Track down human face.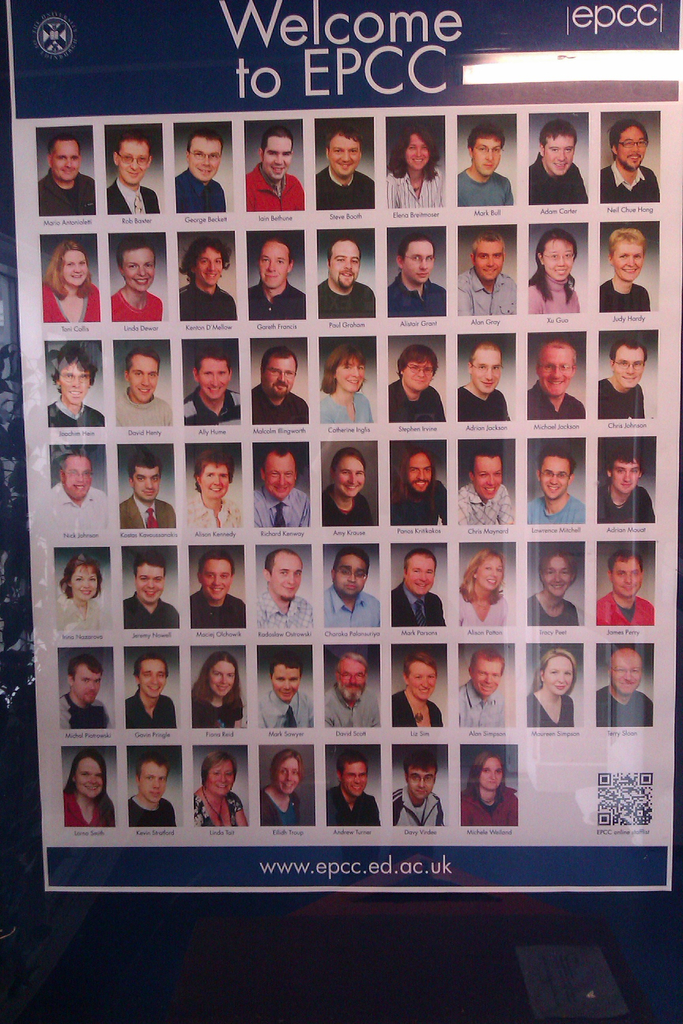
Tracked to 117,140,151,176.
